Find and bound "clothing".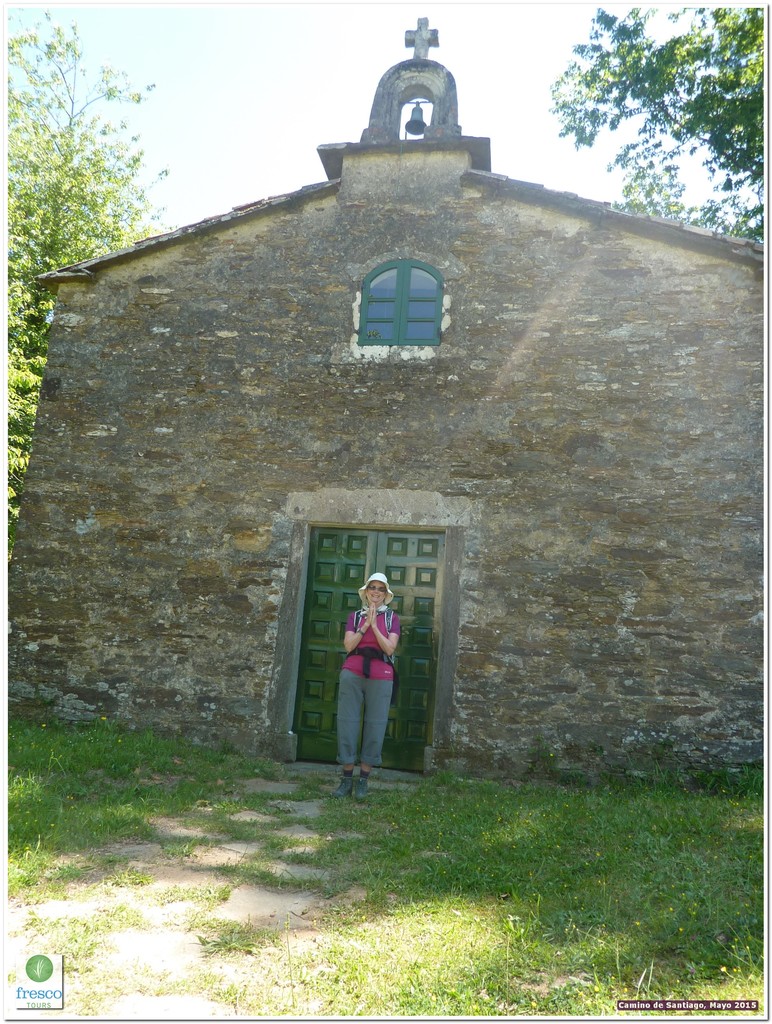
Bound: BBox(337, 603, 402, 765).
